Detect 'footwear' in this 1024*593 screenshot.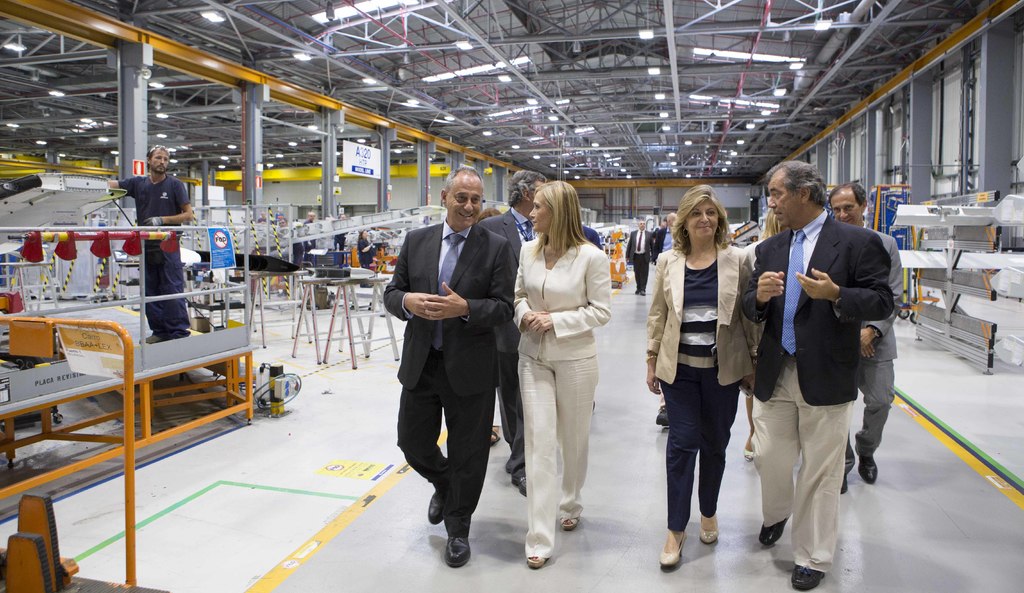
Detection: {"left": 529, "top": 553, "right": 548, "bottom": 572}.
